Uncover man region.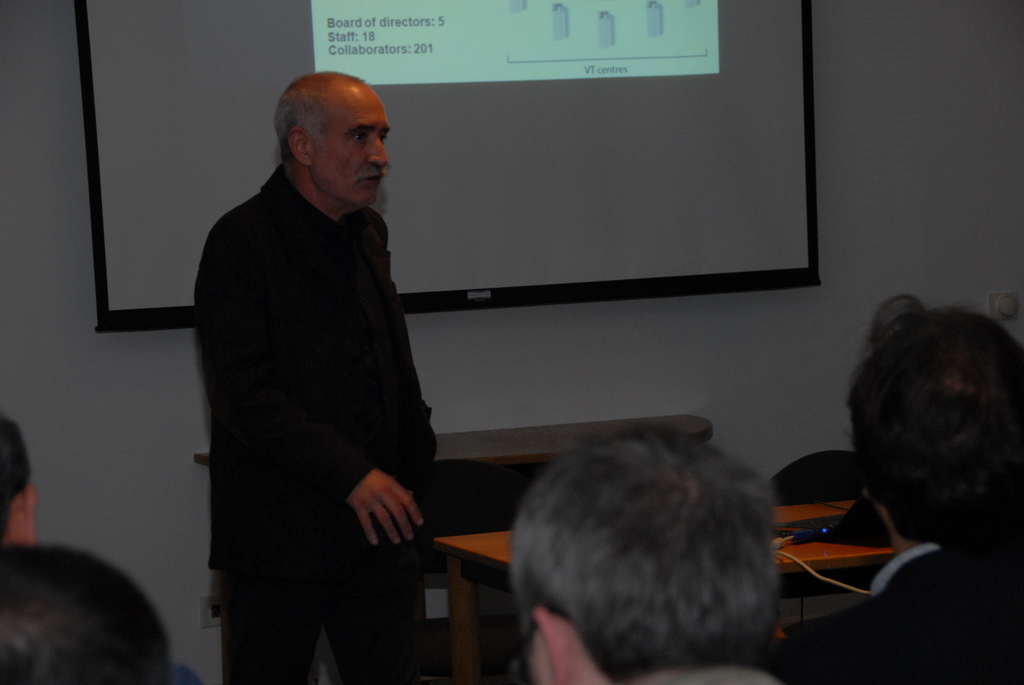
Uncovered: 513 430 776 684.
